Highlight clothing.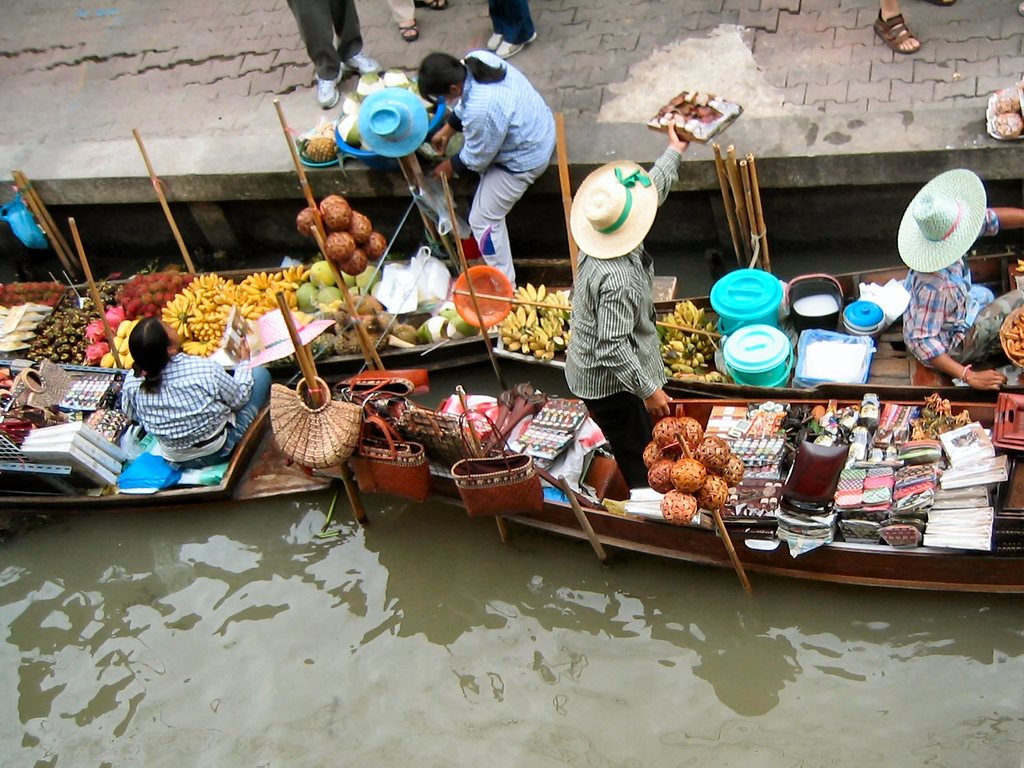
Highlighted region: (122,347,268,466).
